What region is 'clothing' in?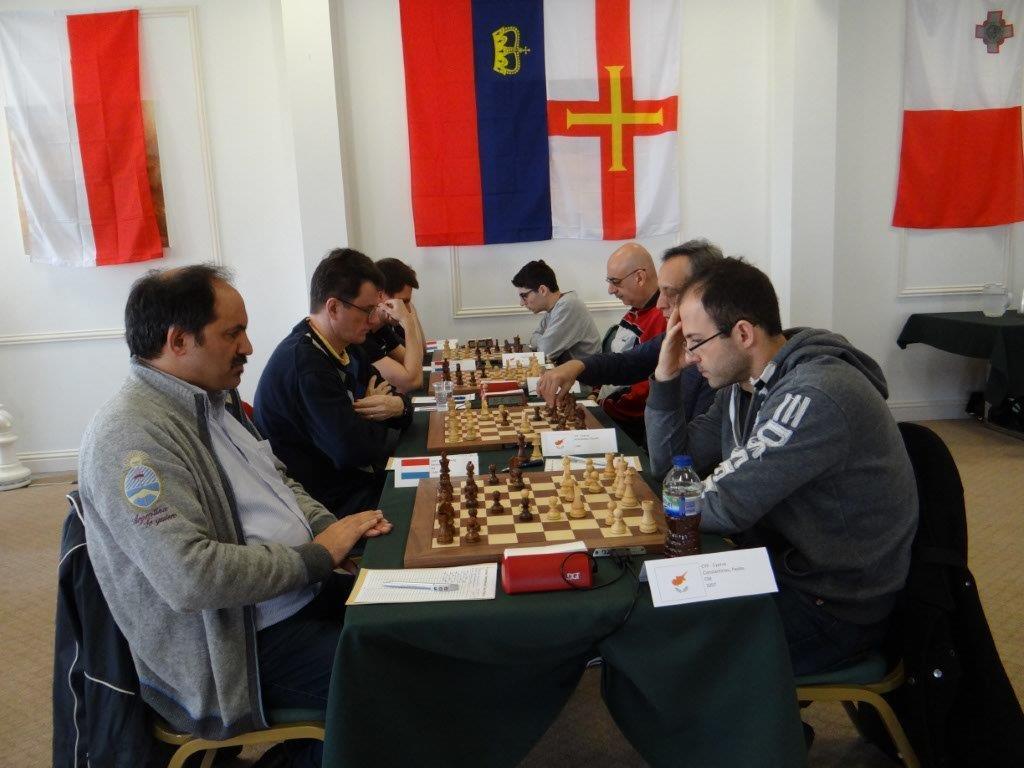
<region>526, 292, 598, 356</region>.
